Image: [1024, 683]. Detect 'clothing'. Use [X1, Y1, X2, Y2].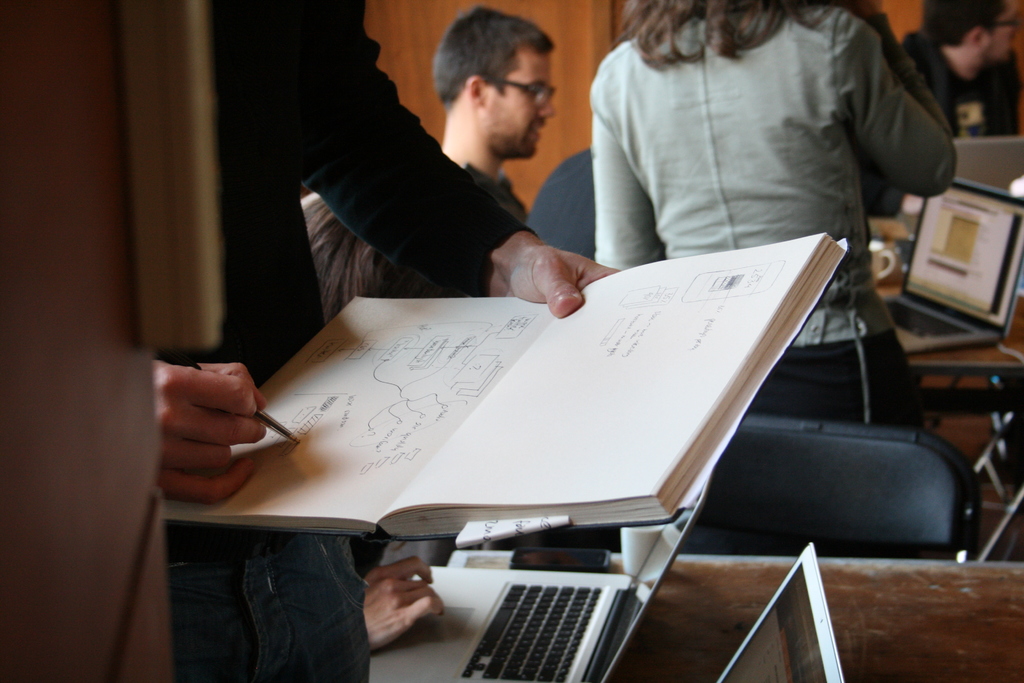
[593, 1, 957, 432].
